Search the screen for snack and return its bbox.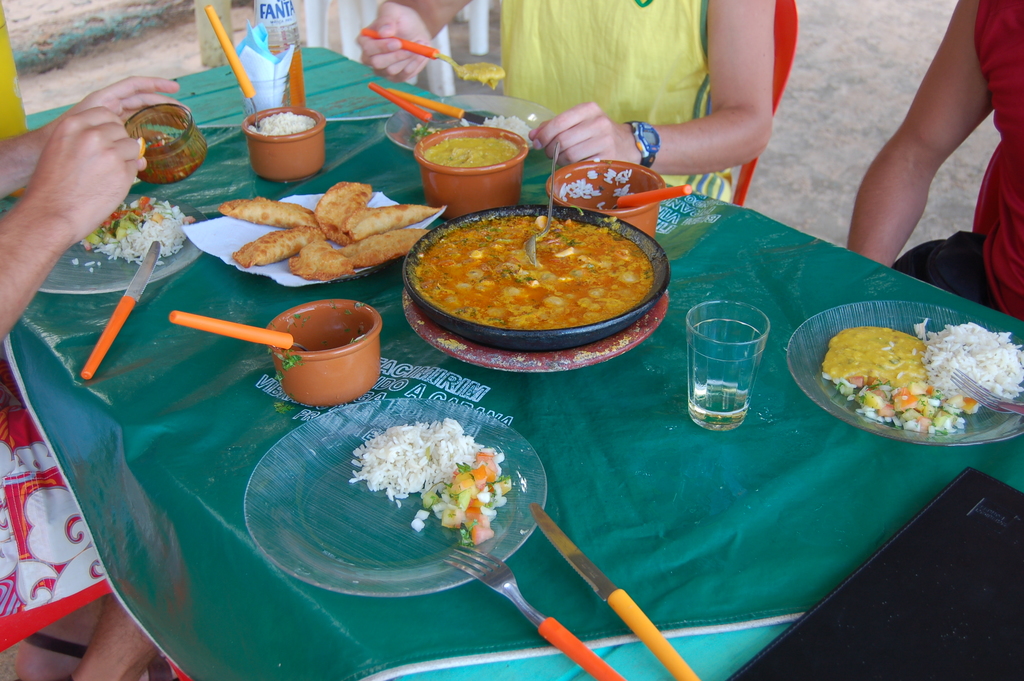
Found: Rect(286, 234, 356, 282).
